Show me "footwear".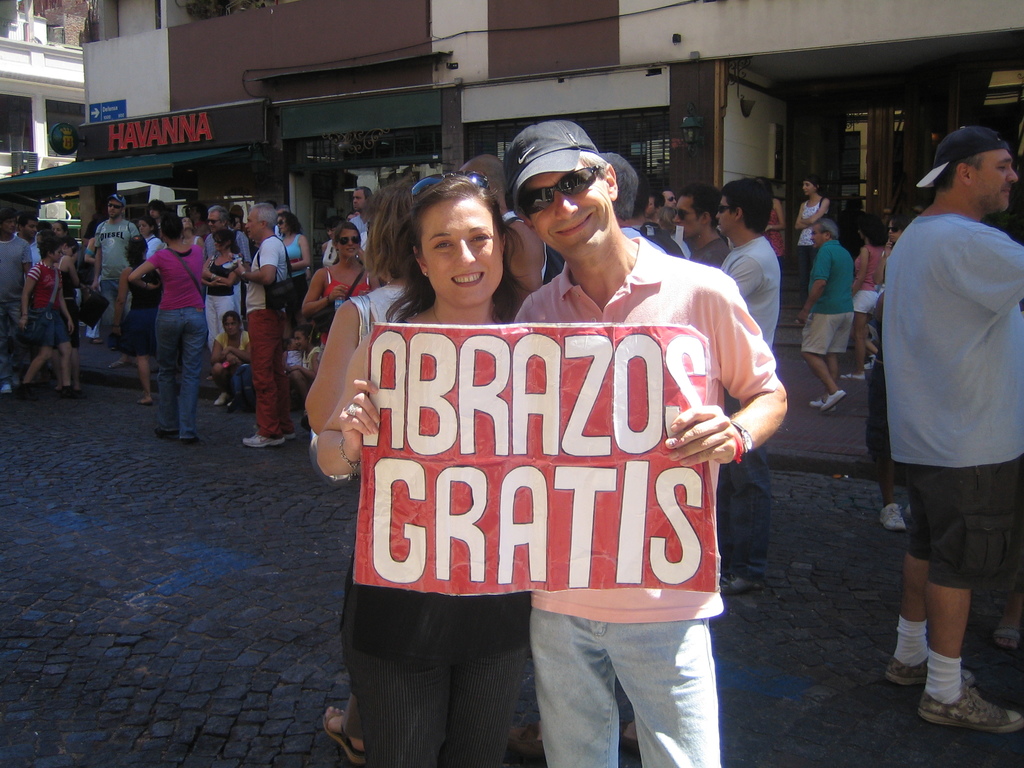
"footwear" is here: box=[108, 357, 134, 369].
